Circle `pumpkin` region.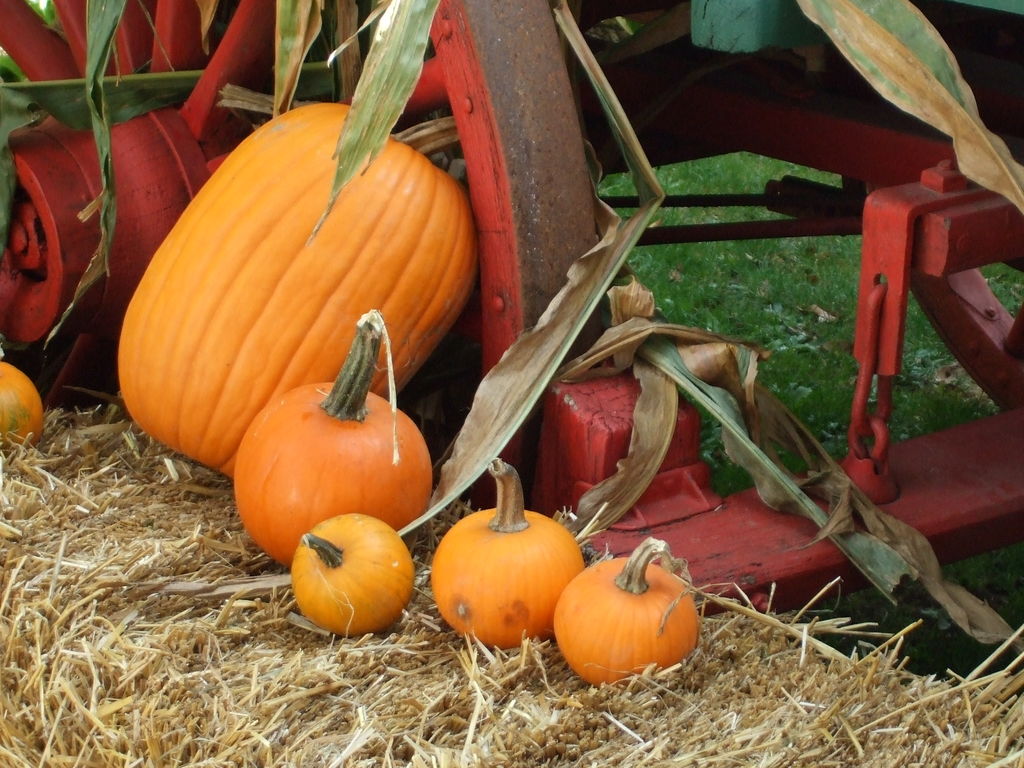
Region: x1=116, y1=95, x2=493, y2=484.
